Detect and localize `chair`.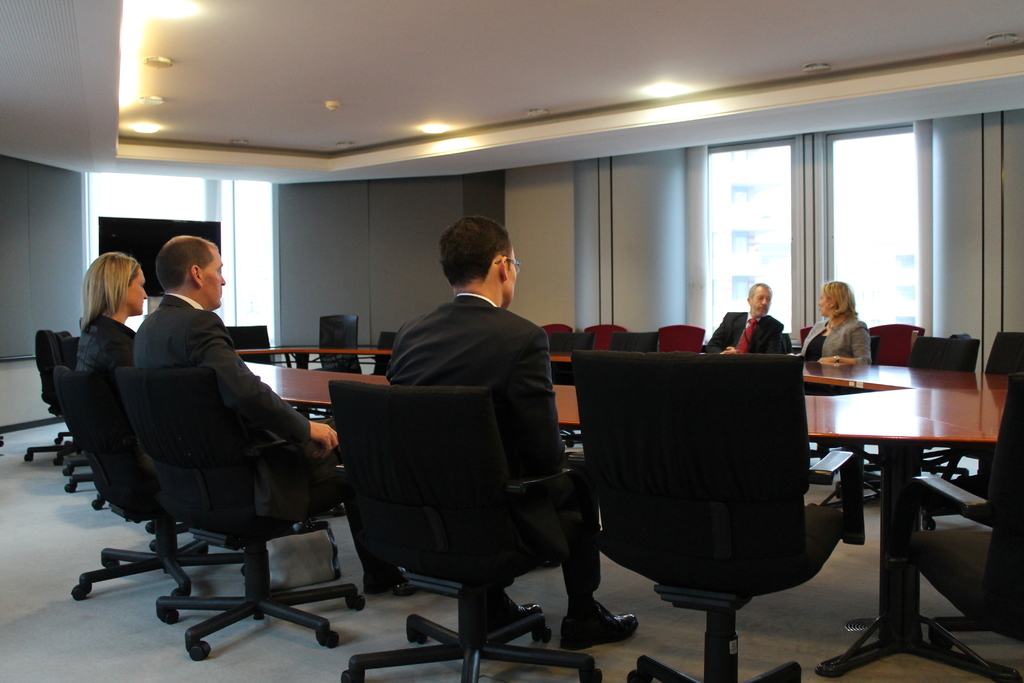
Localized at 850 322 926 484.
